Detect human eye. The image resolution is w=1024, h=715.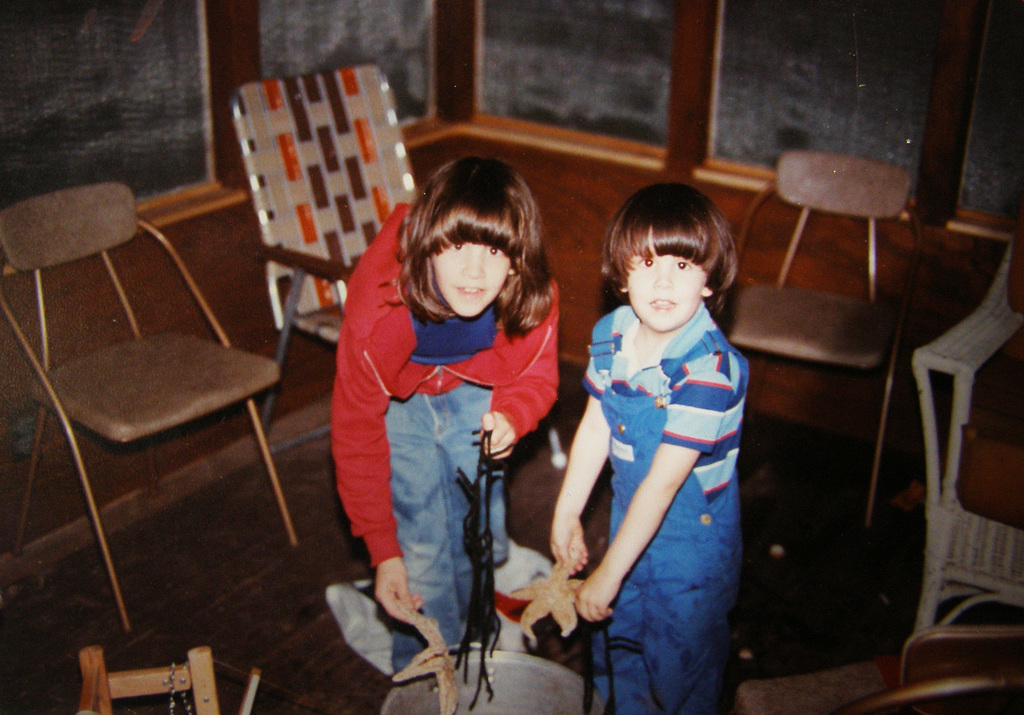
Rect(484, 245, 502, 259).
